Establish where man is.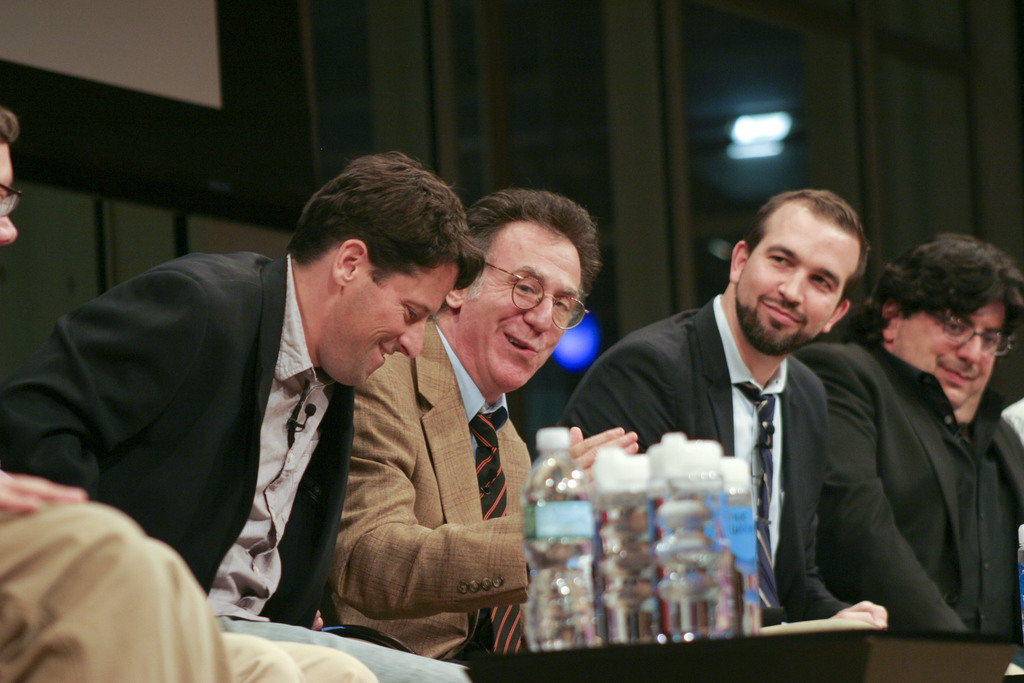
Established at [551,185,892,635].
